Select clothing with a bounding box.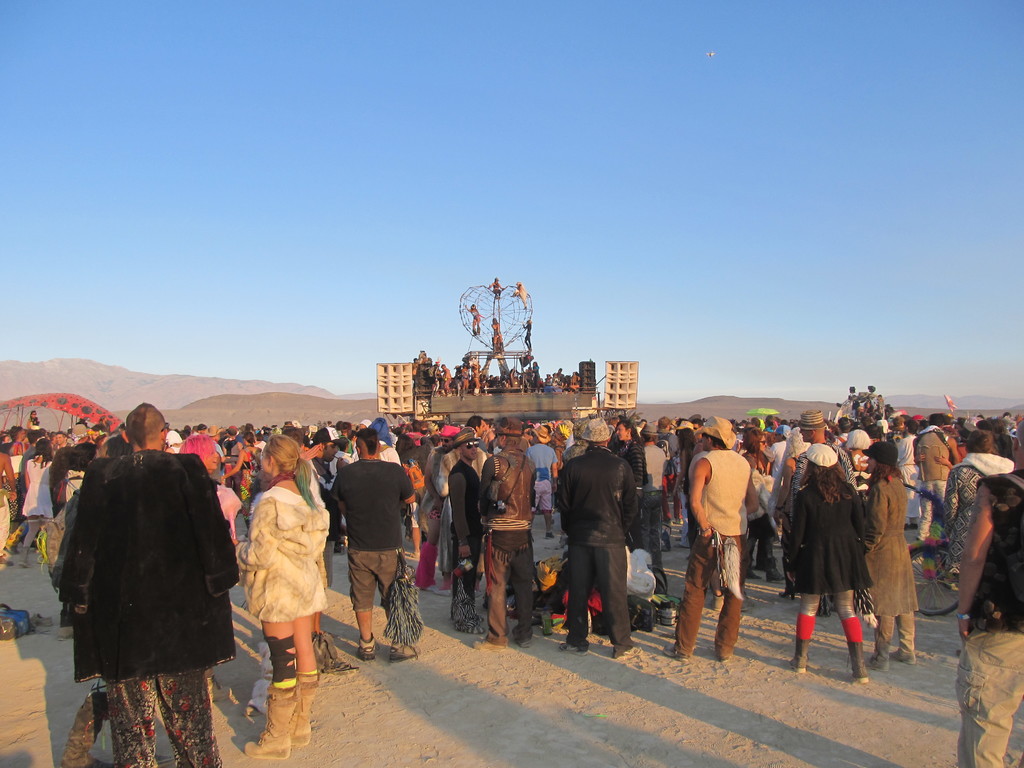
[x1=483, y1=435, x2=527, y2=641].
